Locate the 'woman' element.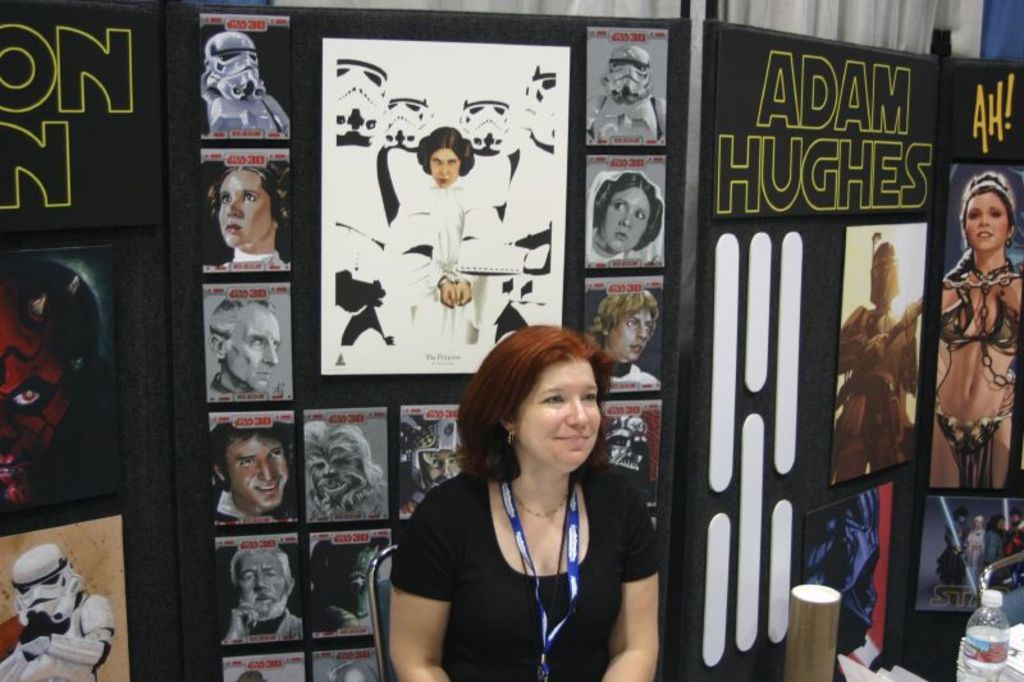
Element bbox: BBox(591, 169, 667, 264).
